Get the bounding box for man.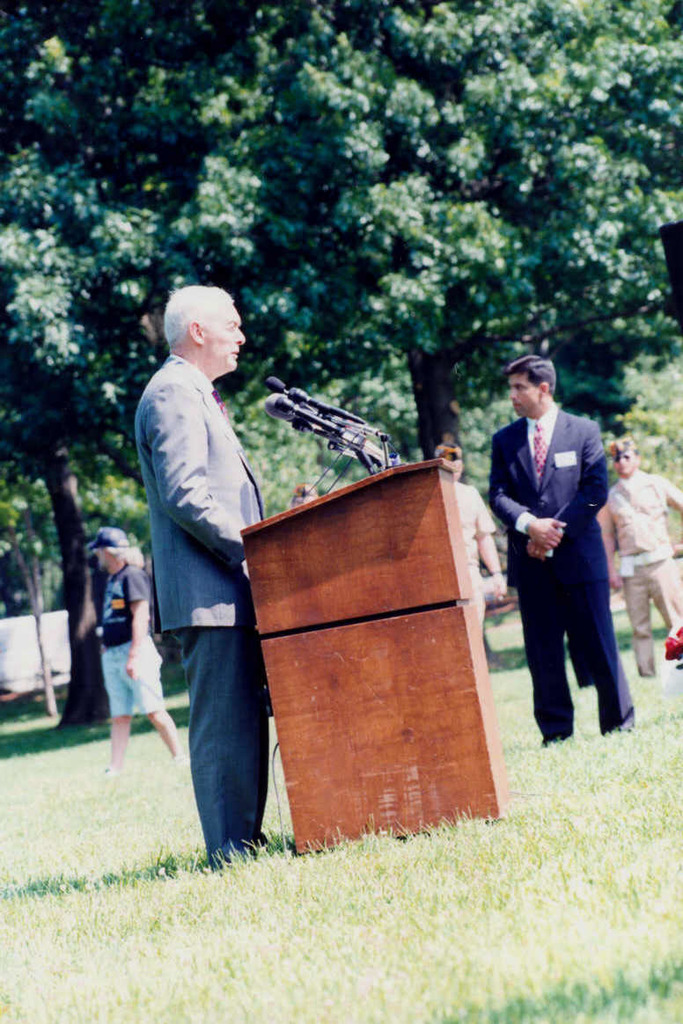
591:435:682:676.
